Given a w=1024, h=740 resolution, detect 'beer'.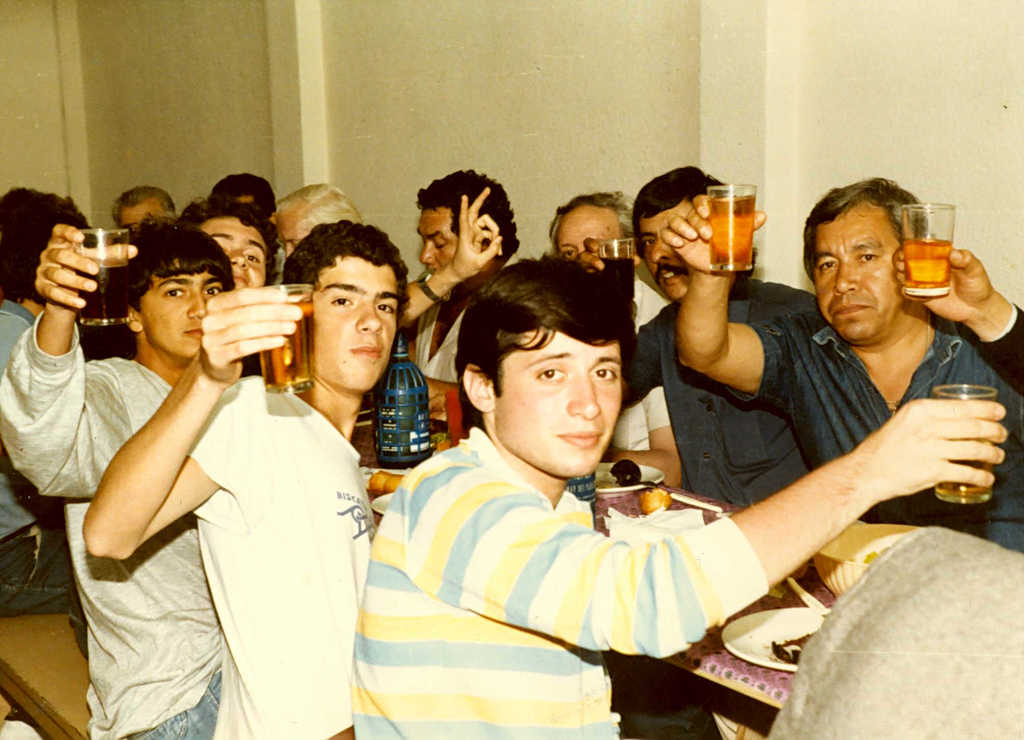
[x1=73, y1=261, x2=132, y2=327].
